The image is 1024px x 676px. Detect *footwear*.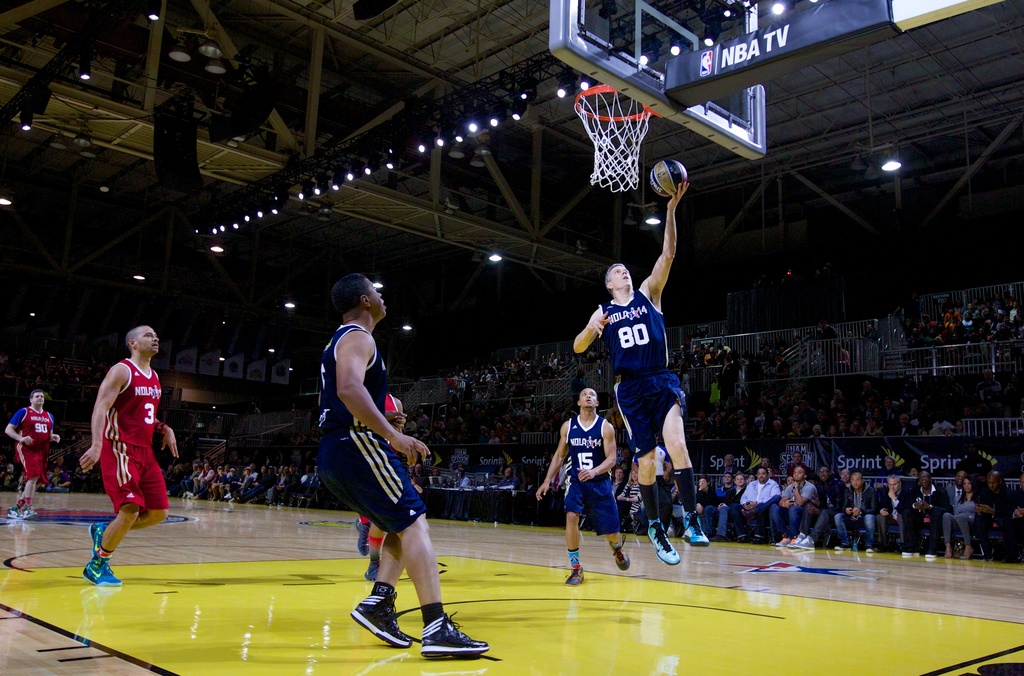
Detection: <bbox>363, 556, 380, 584</bbox>.
